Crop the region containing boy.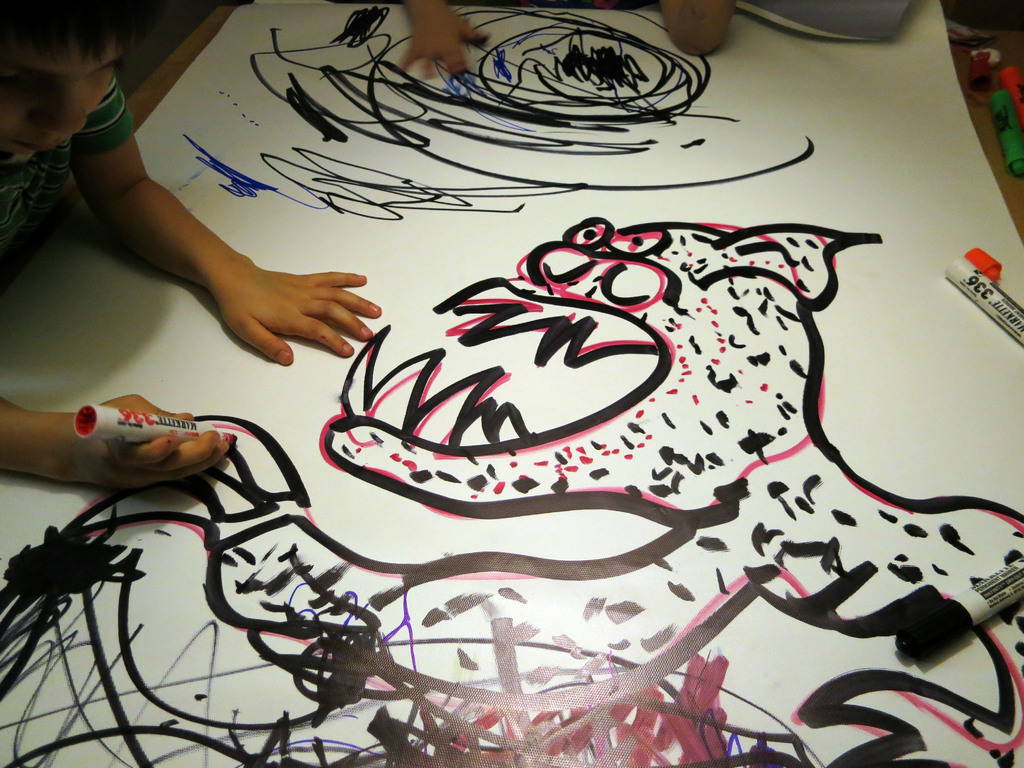
Crop region: crop(0, 0, 383, 490).
